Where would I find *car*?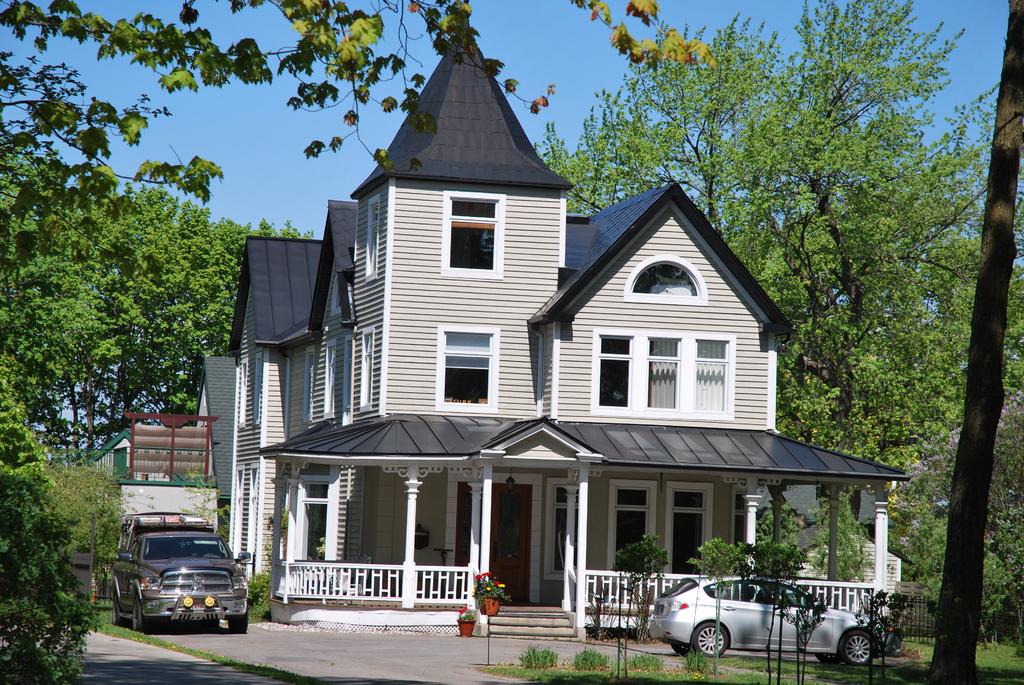
At pyautogui.locateOnScreen(650, 573, 902, 656).
